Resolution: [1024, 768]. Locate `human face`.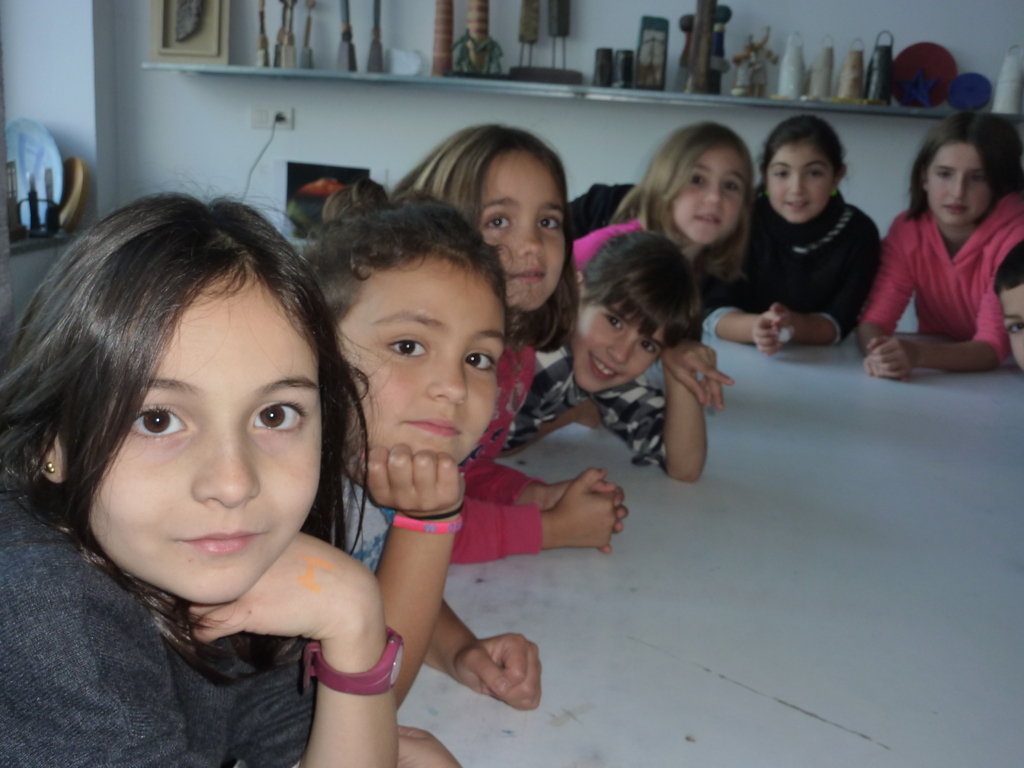
BBox(83, 278, 325, 605).
